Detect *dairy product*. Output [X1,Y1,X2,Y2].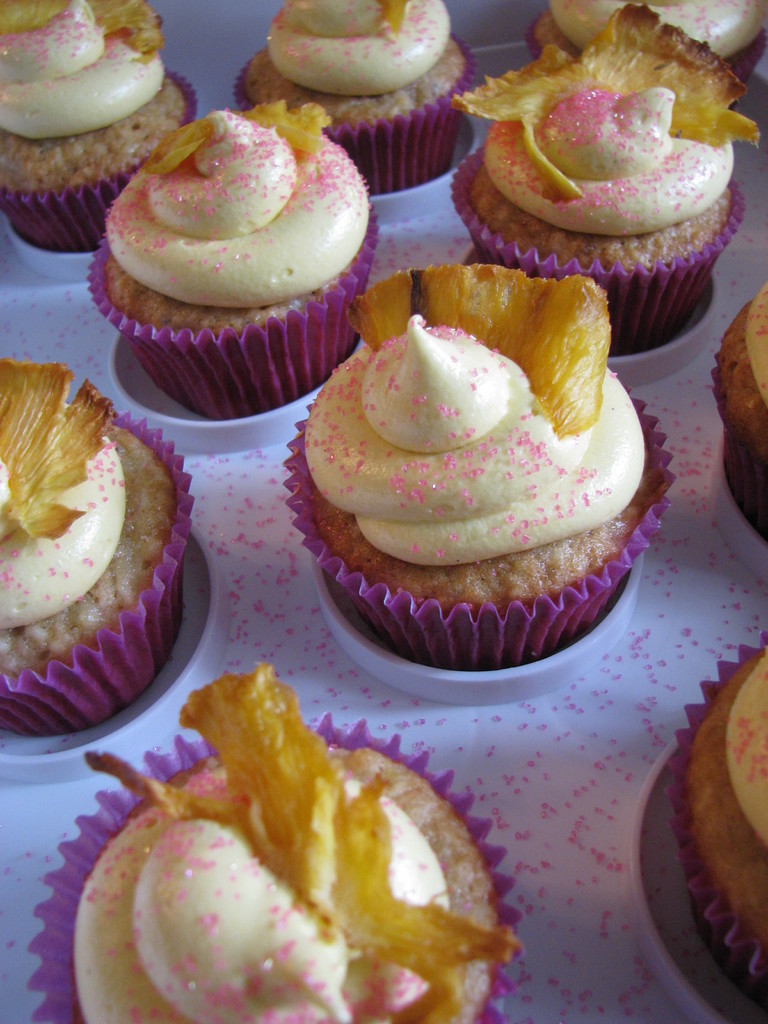
[0,0,163,154].
